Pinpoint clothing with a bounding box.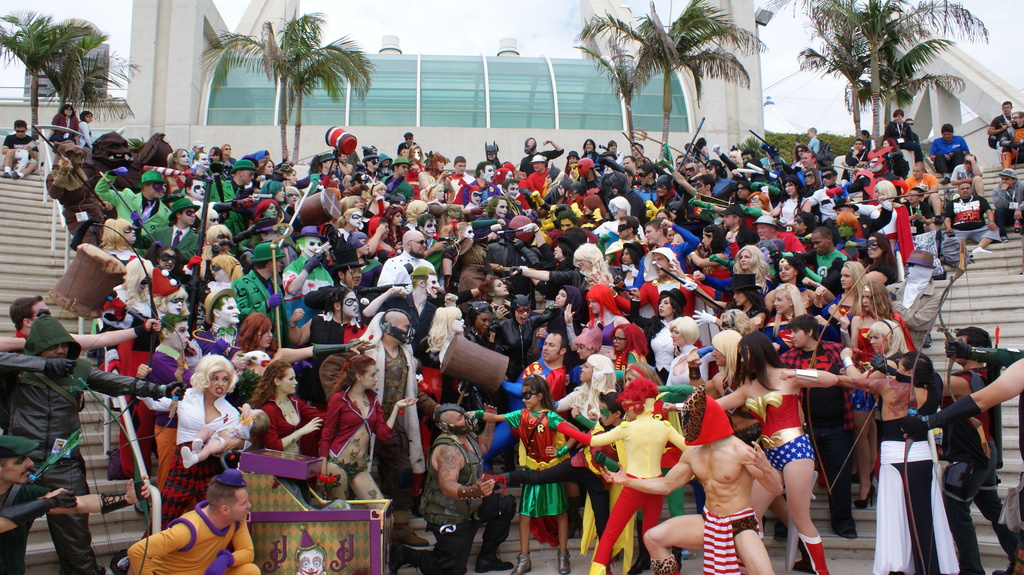
(left=337, top=159, right=347, bottom=178).
